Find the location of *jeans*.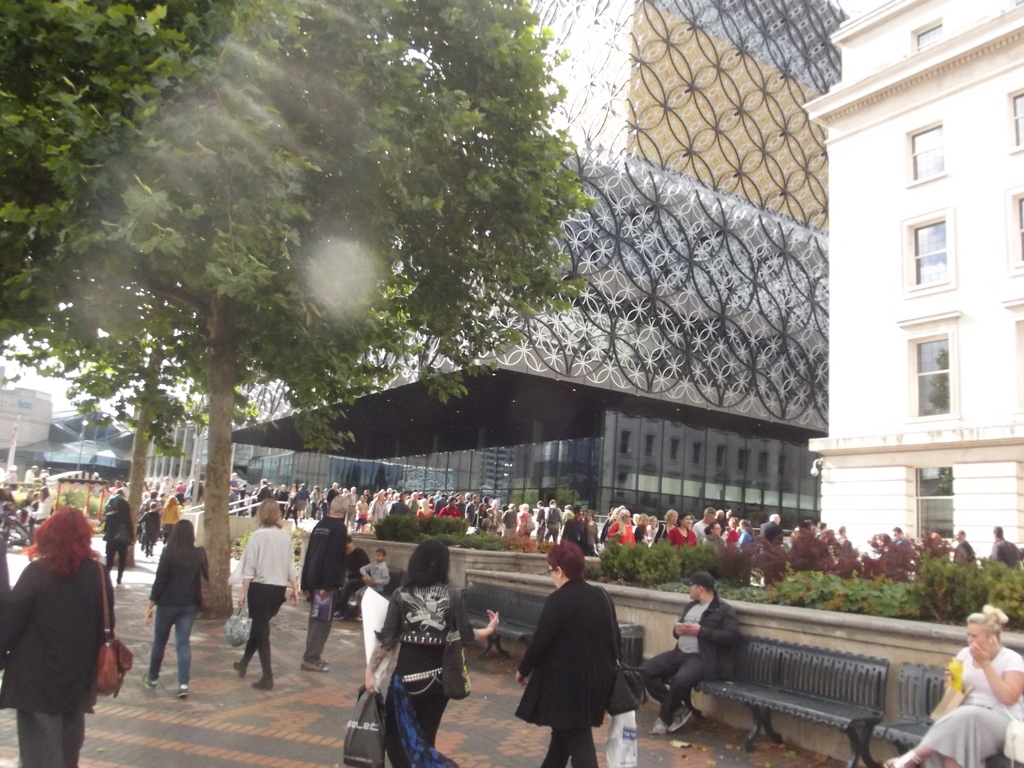
Location: left=150, top=596, right=198, bottom=691.
